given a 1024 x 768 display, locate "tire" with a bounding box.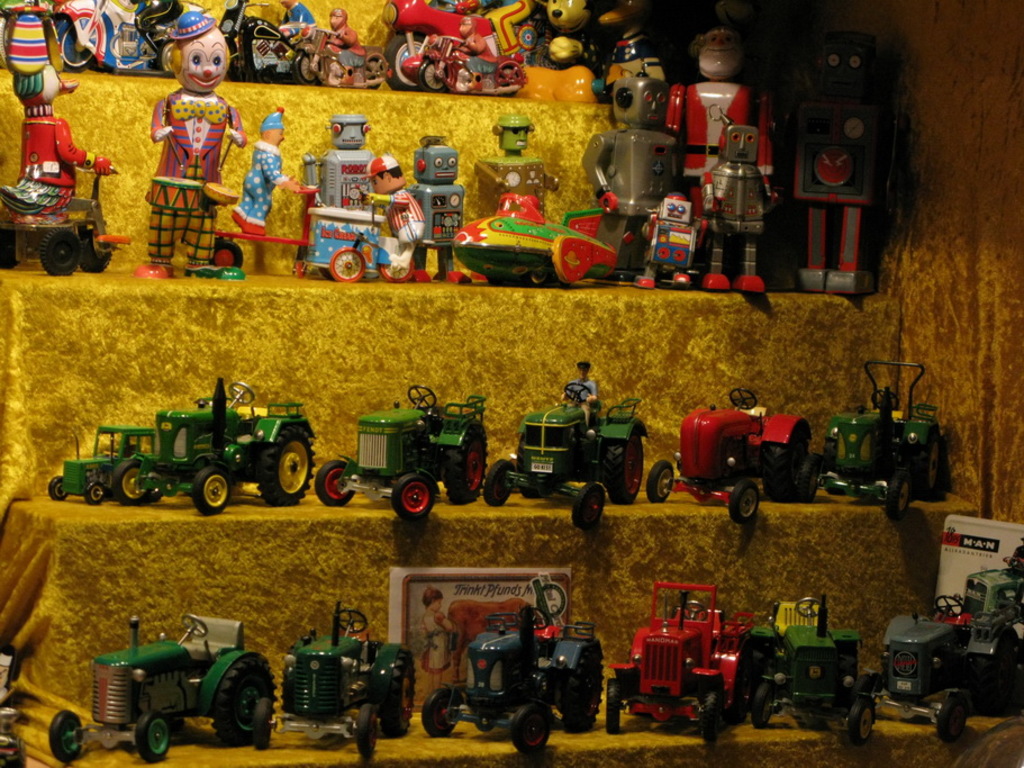
Located: box=[58, 24, 99, 72].
